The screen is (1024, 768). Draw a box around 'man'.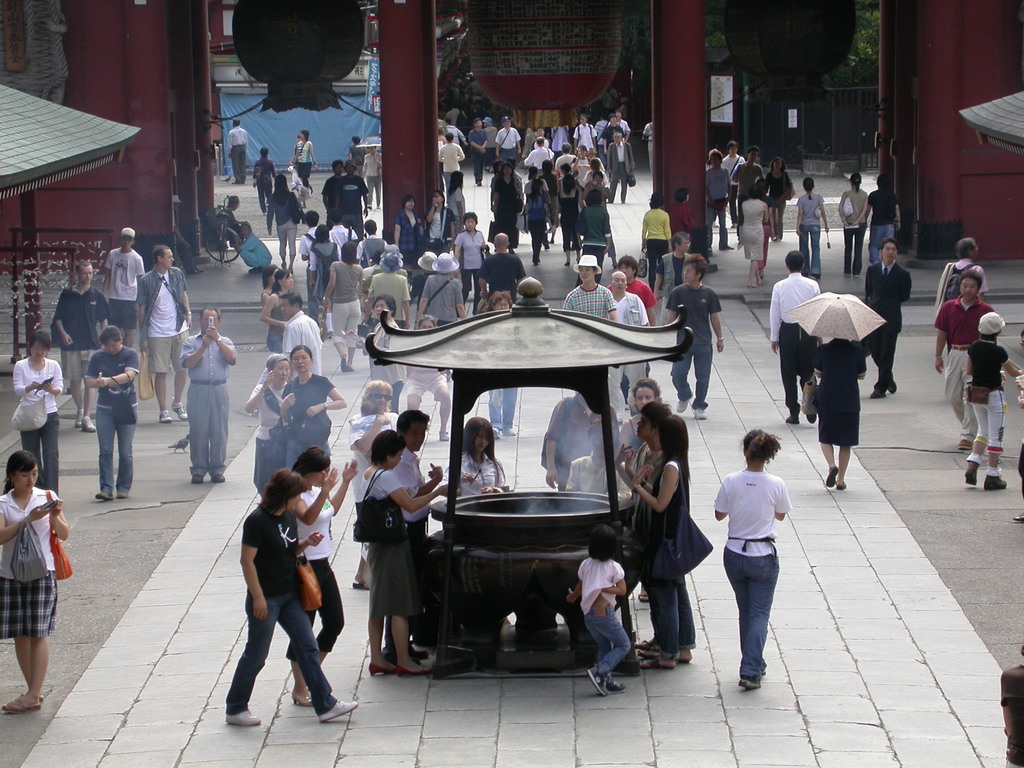
bbox(300, 214, 322, 319).
